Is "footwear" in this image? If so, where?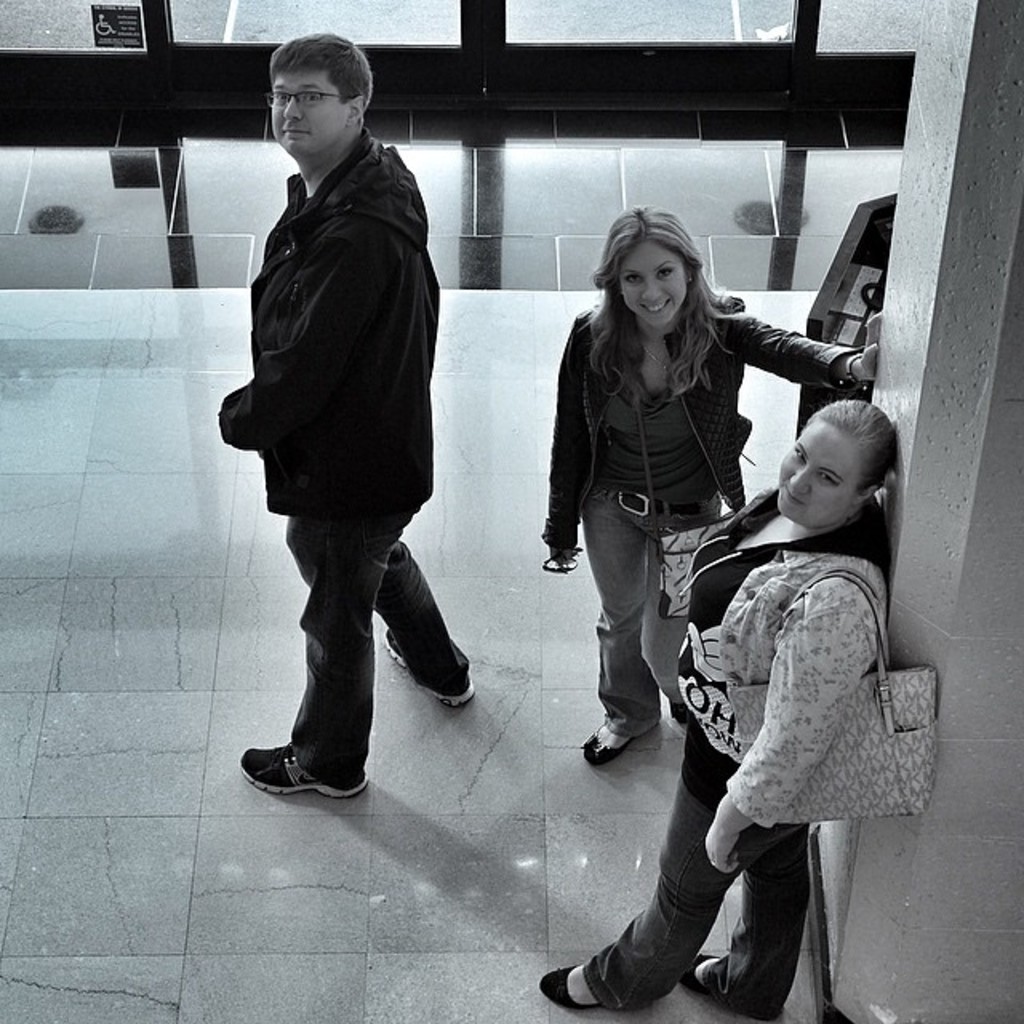
Yes, at {"x1": 574, "y1": 707, "x2": 667, "y2": 760}.
